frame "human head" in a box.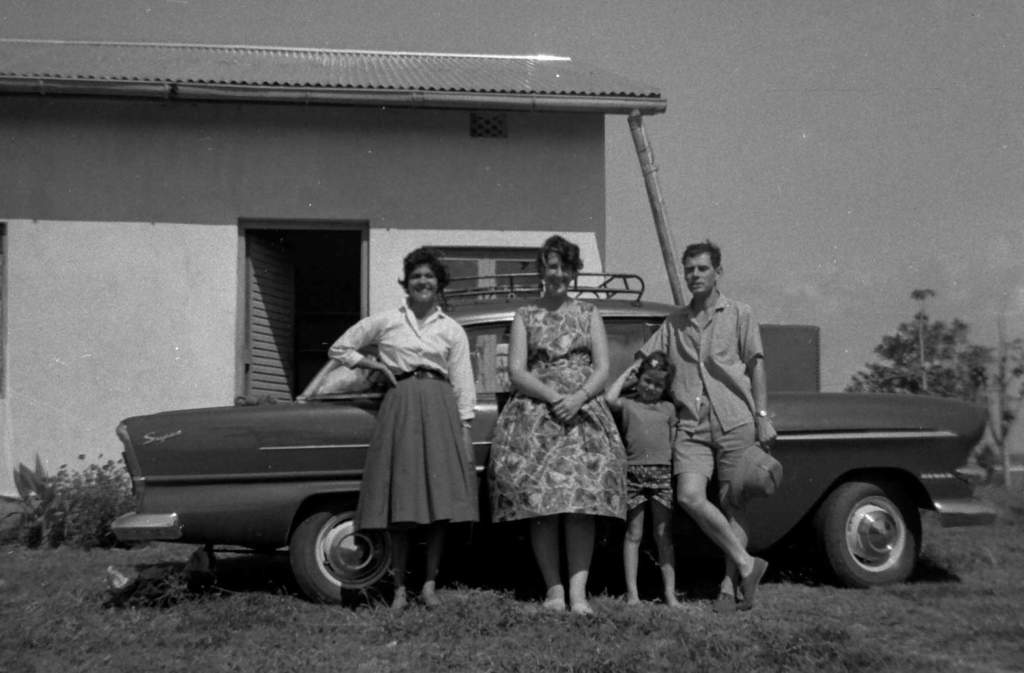
x1=679, y1=244, x2=728, y2=299.
